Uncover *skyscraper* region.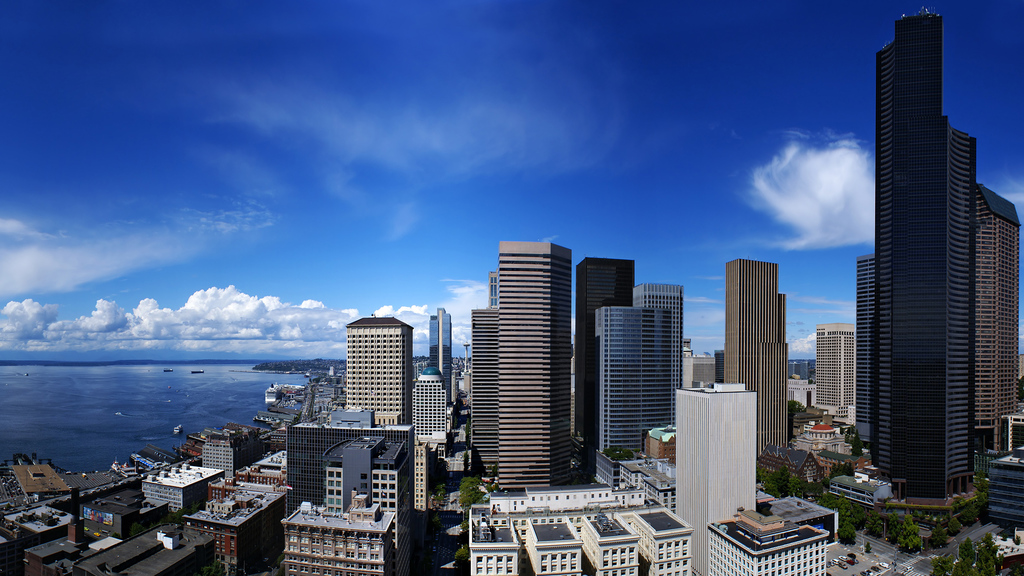
Uncovered: <region>281, 497, 399, 575</region>.
